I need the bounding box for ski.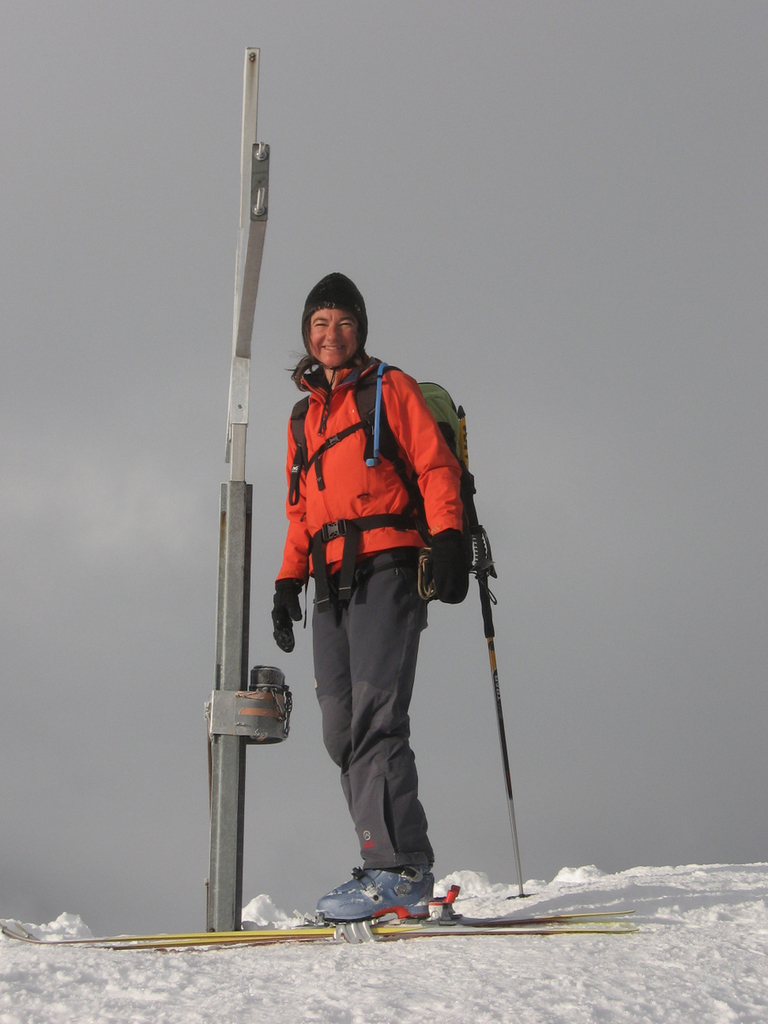
Here it is: 0/902/636/940.
